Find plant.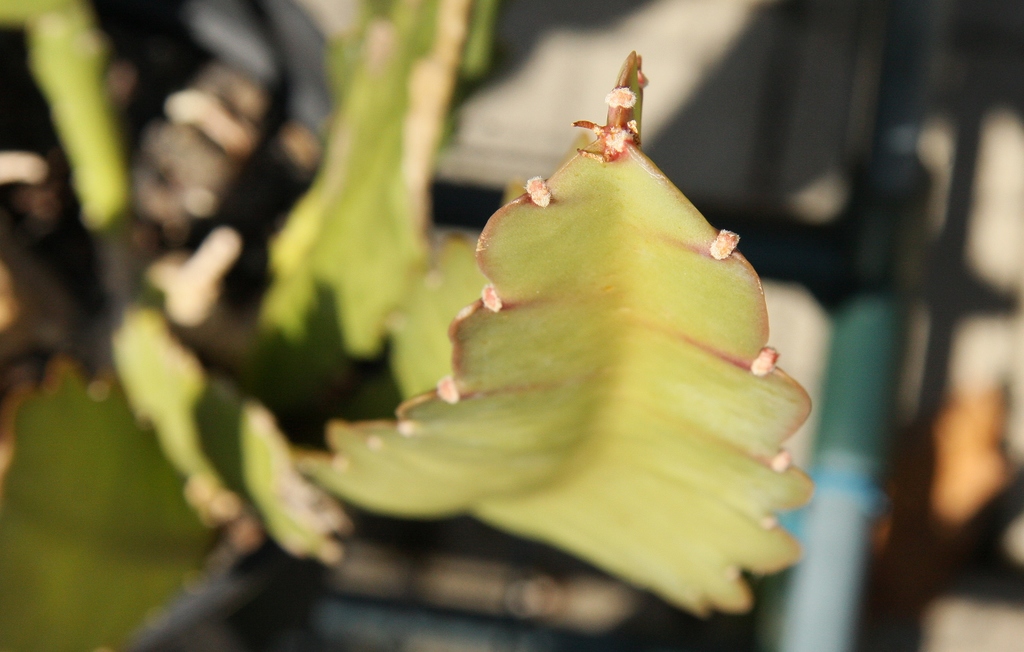
(0, 0, 879, 635).
